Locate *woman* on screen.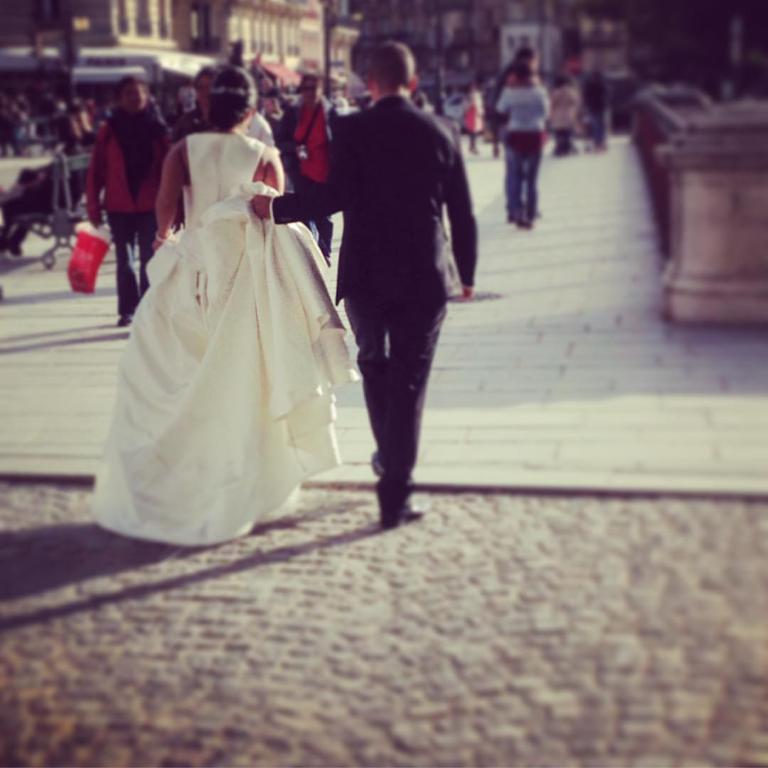
On screen at rect(102, 73, 361, 540).
